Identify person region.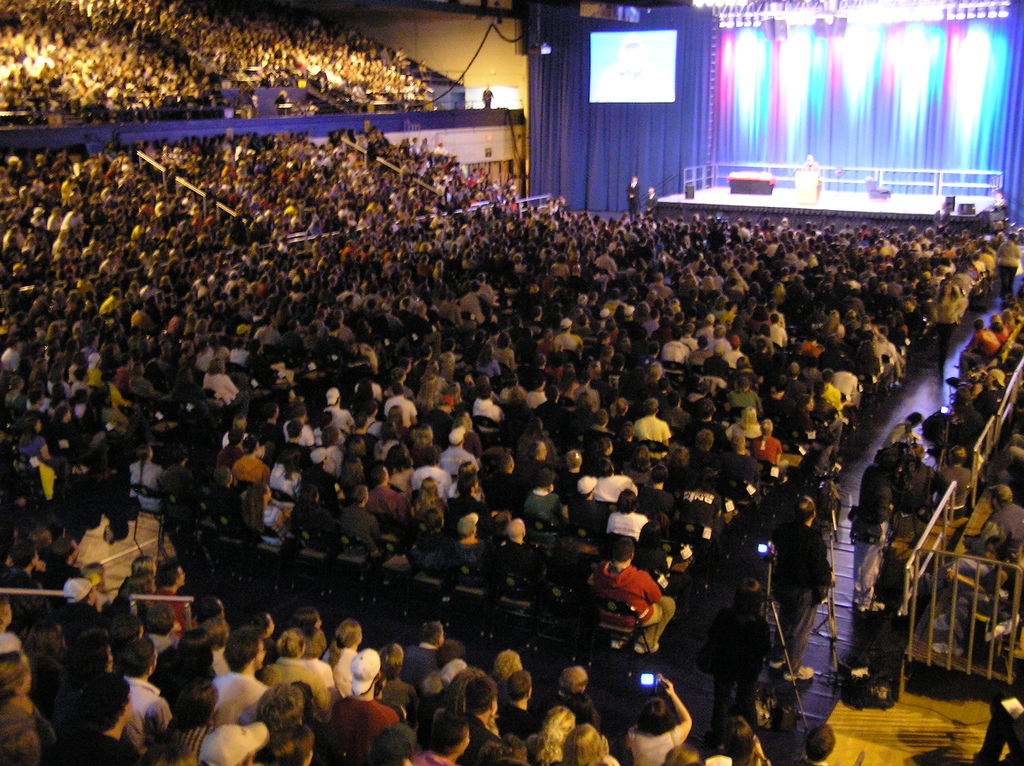
Region: crop(717, 436, 760, 487).
